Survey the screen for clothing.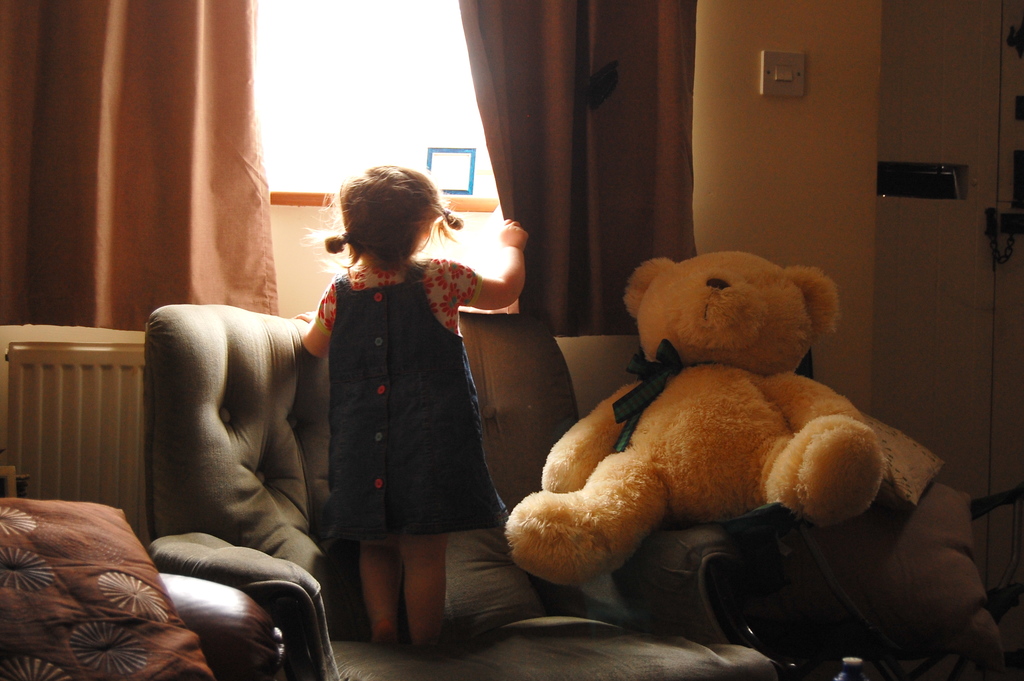
Survey found: Rect(314, 254, 510, 541).
